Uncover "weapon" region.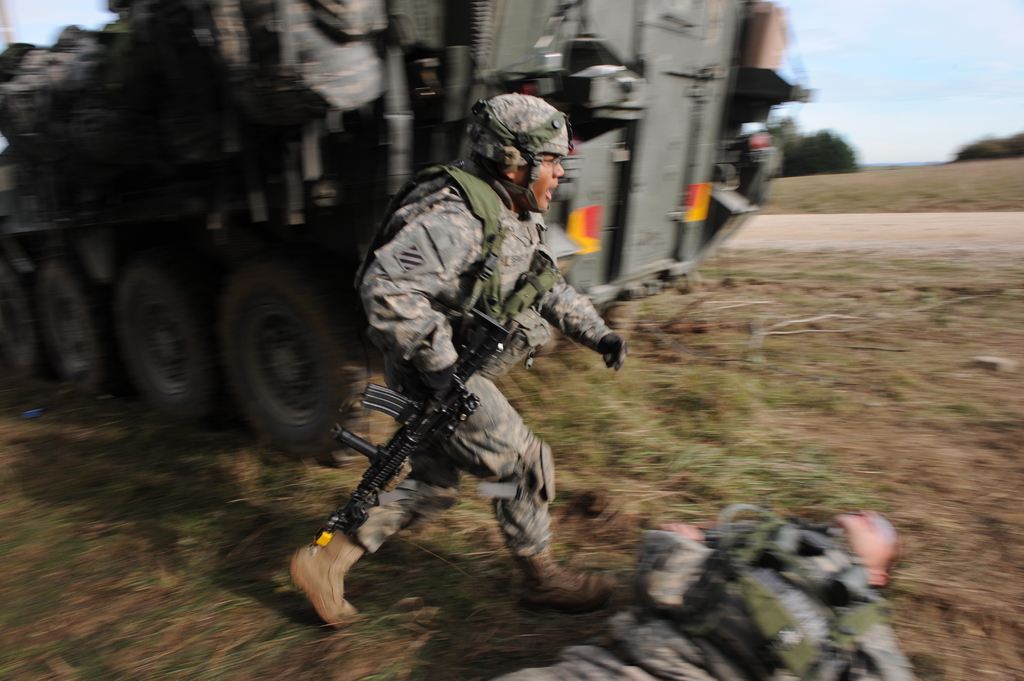
Uncovered: select_region(320, 348, 522, 560).
